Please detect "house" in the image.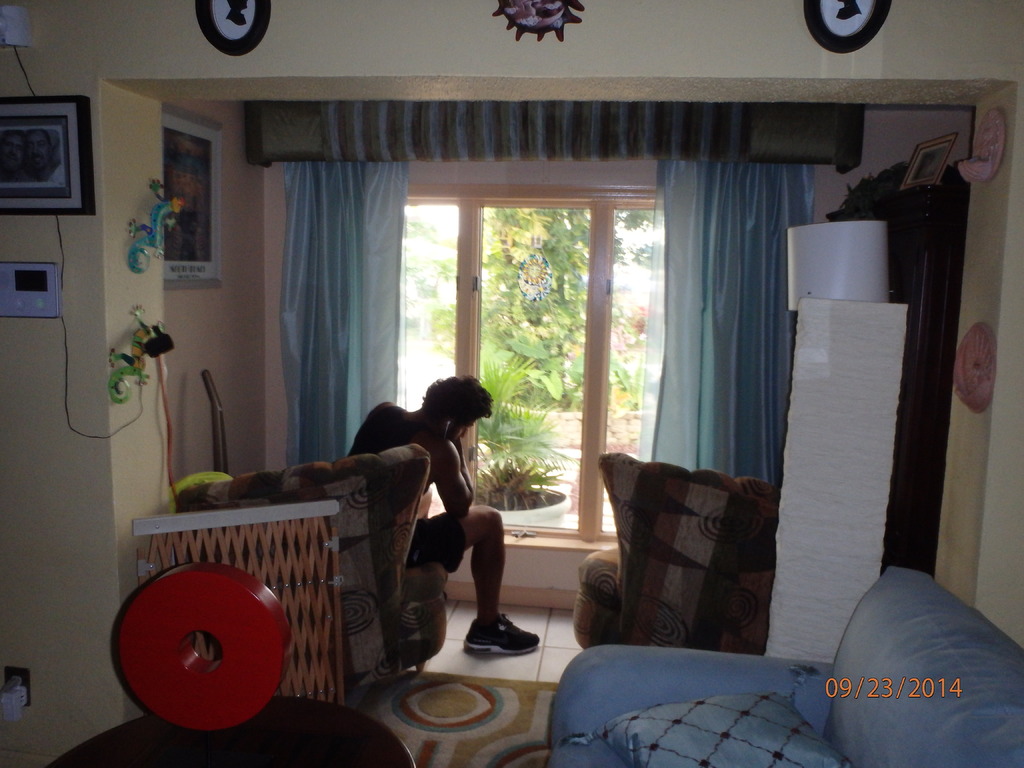
(0,0,1023,767).
